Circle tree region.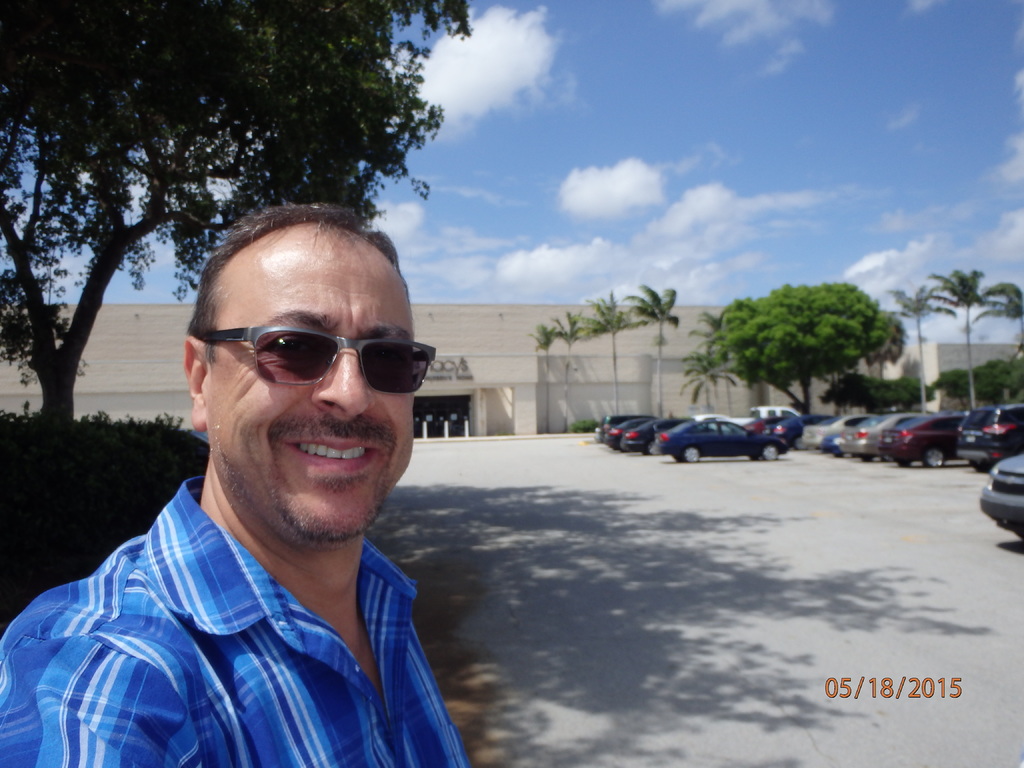
Region: (left=884, top=280, right=957, bottom=407).
